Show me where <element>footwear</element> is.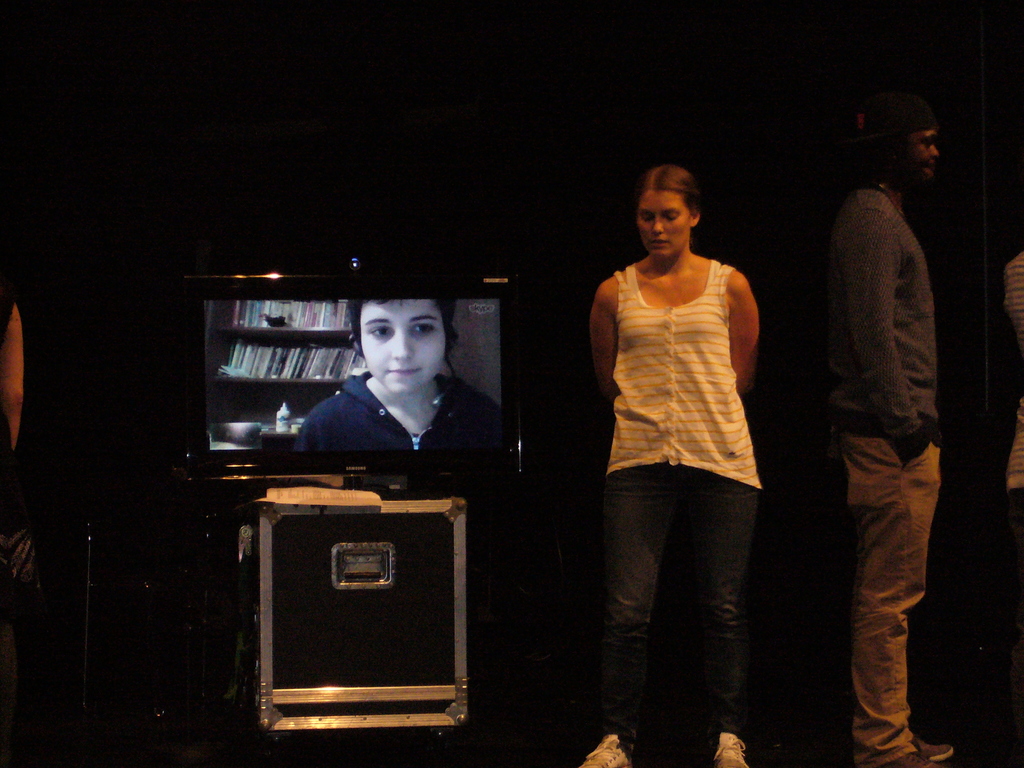
<element>footwear</element> is at 710/733/751/767.
